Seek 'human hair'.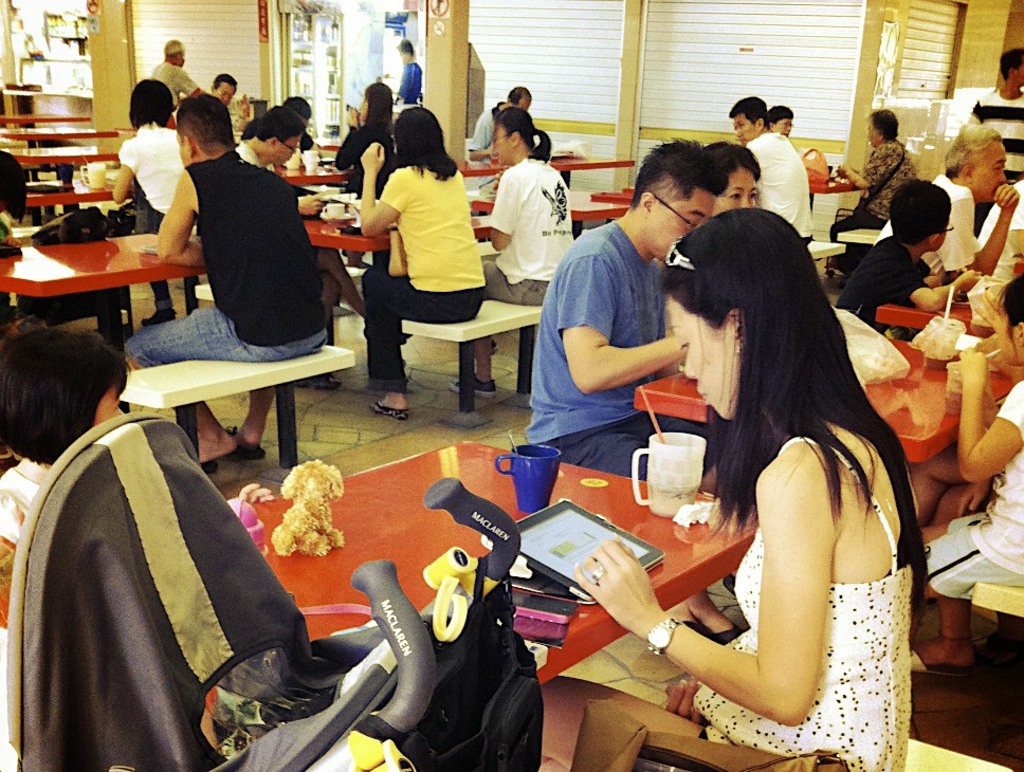
bbox=[939, 118, 1002, 179].
